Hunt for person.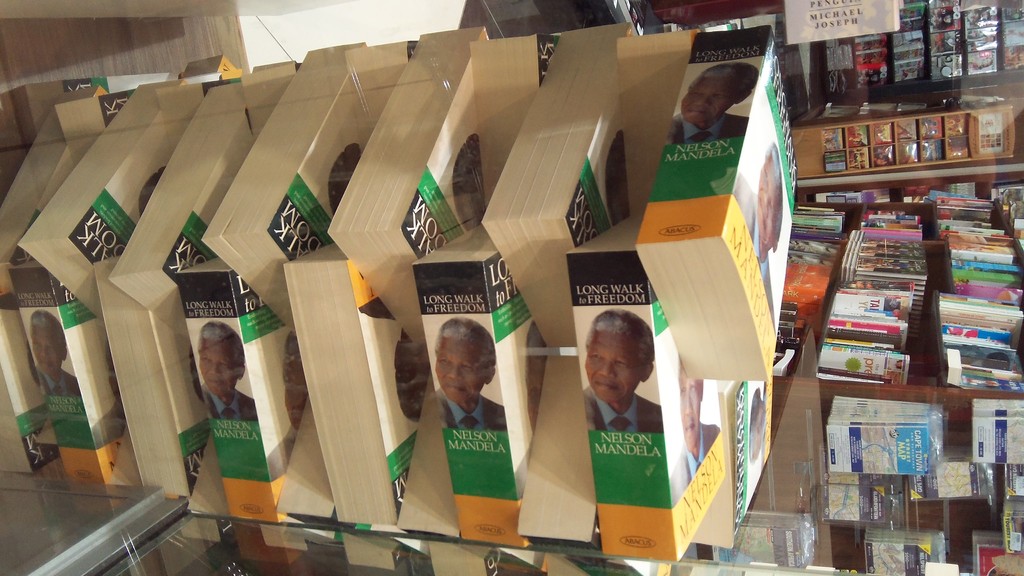
Hunted down at locate(193, 321, 259, 420).
